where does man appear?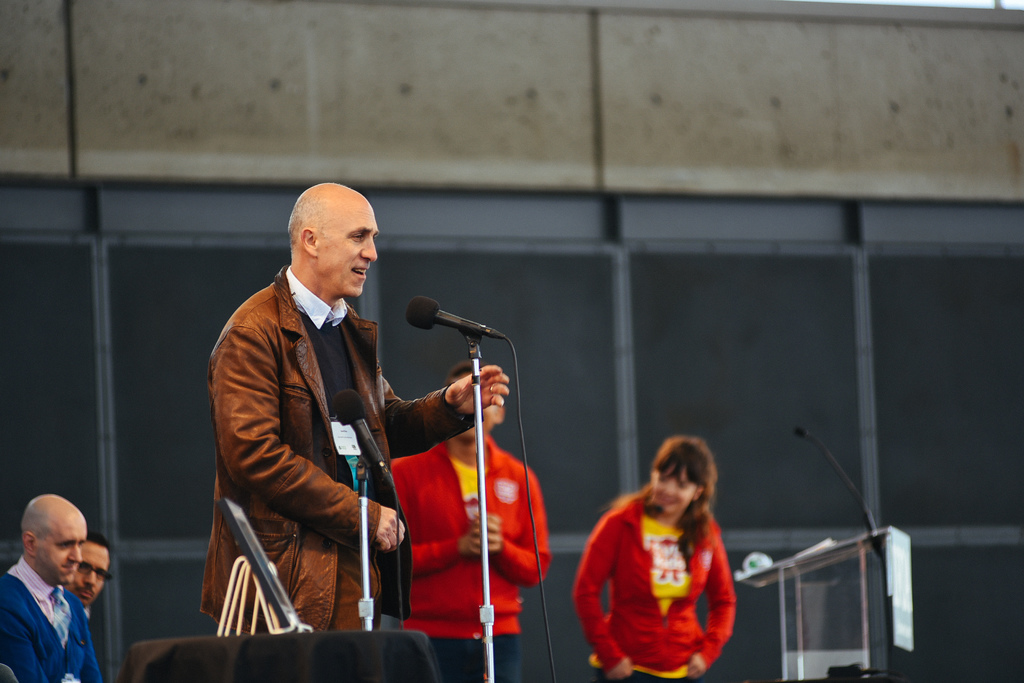
Appears at bbox(384, 355, 552, 682).
